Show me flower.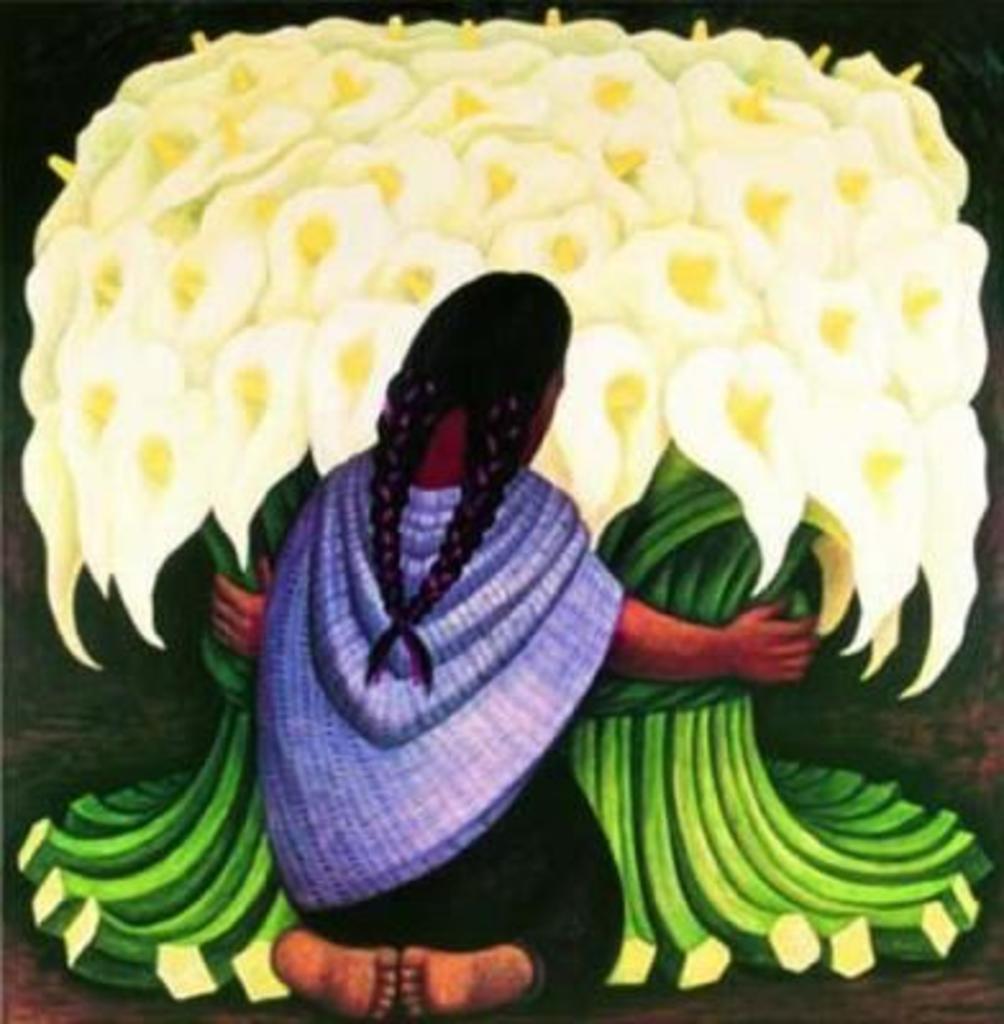
flower is here: (405,79,525,156).
